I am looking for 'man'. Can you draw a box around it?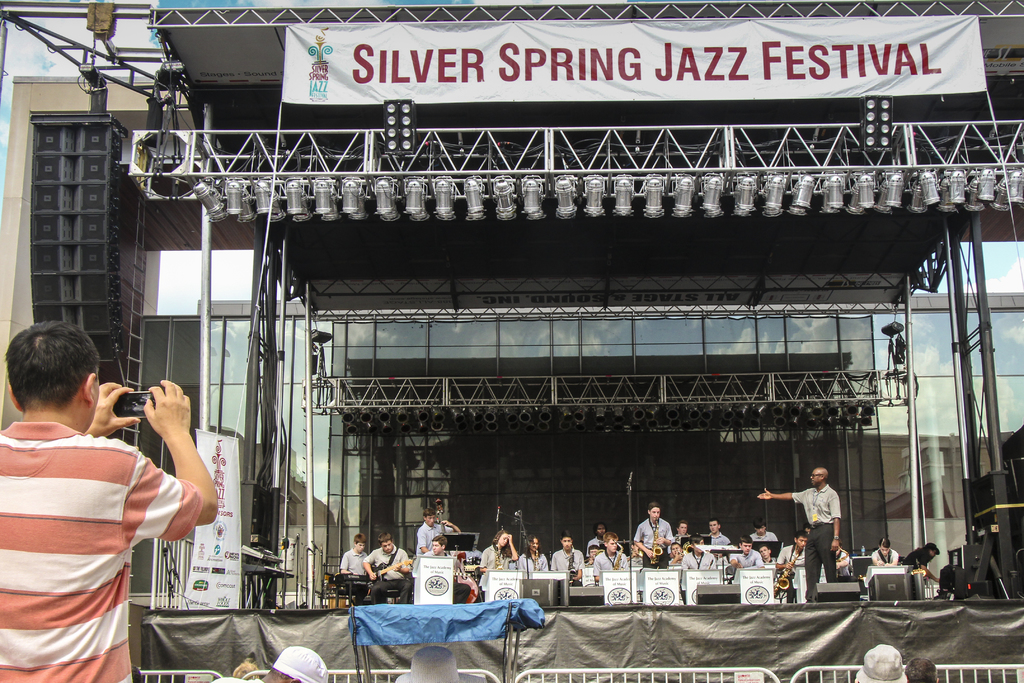
Sure, the bounding box is box=[869, 536, 899, 568].
